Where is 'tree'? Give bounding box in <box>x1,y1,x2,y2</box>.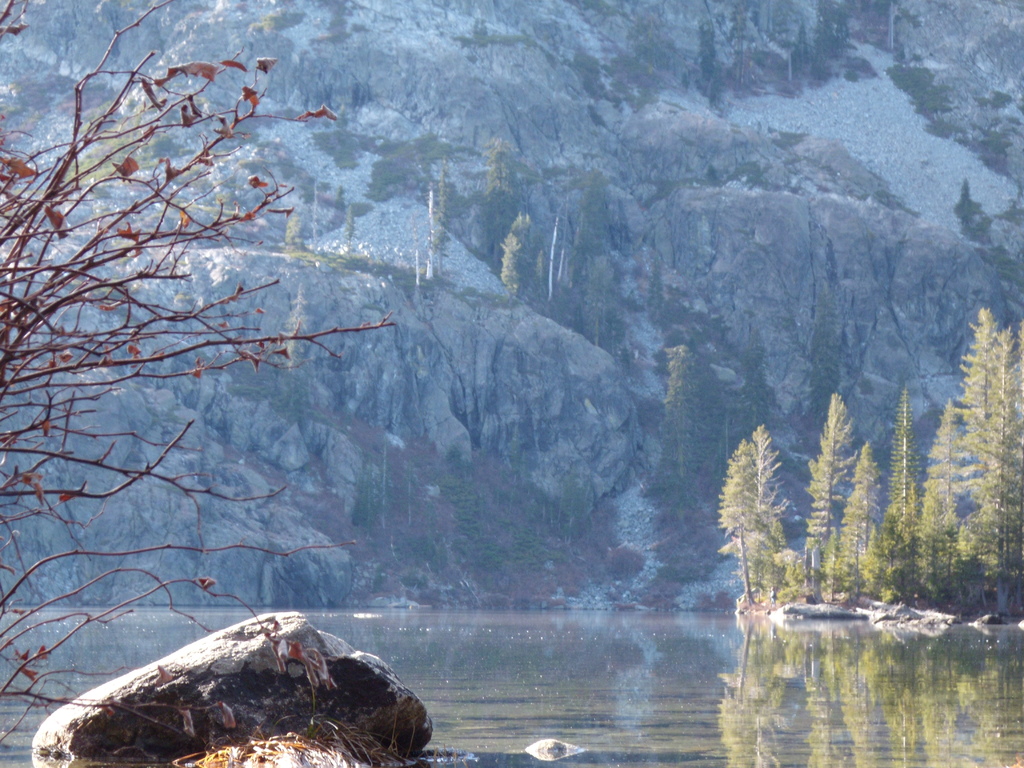
<box>502,211,540,312</box>.
